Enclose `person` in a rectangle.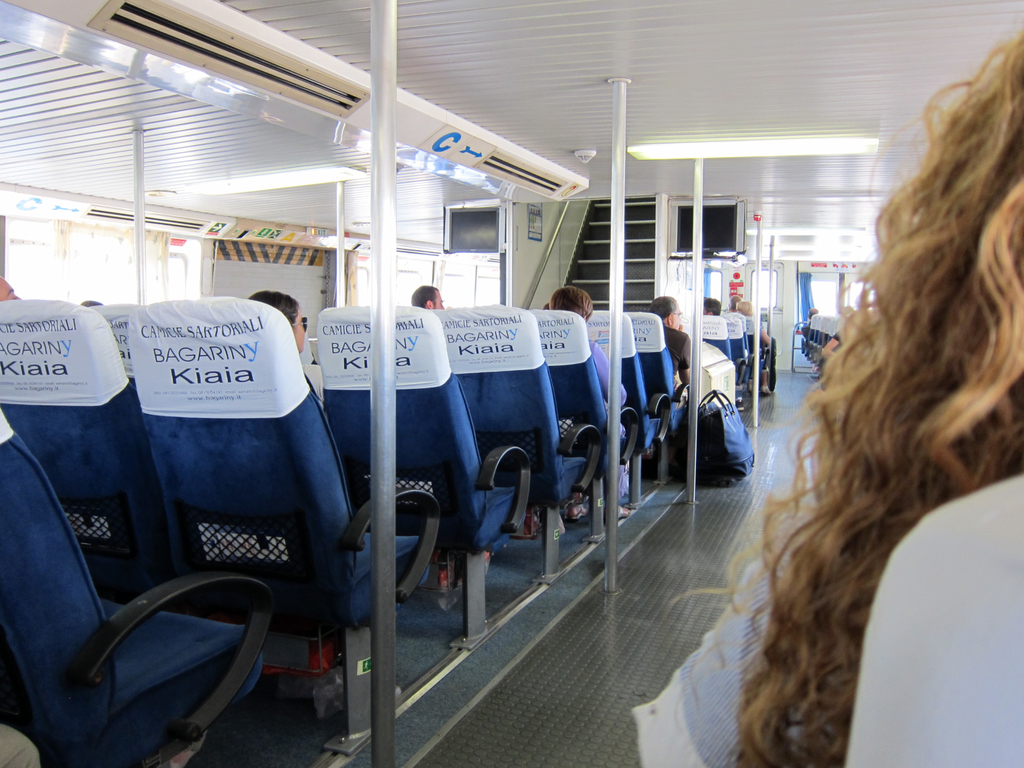
x1=822 y1=331 x2=837 y2=358.
